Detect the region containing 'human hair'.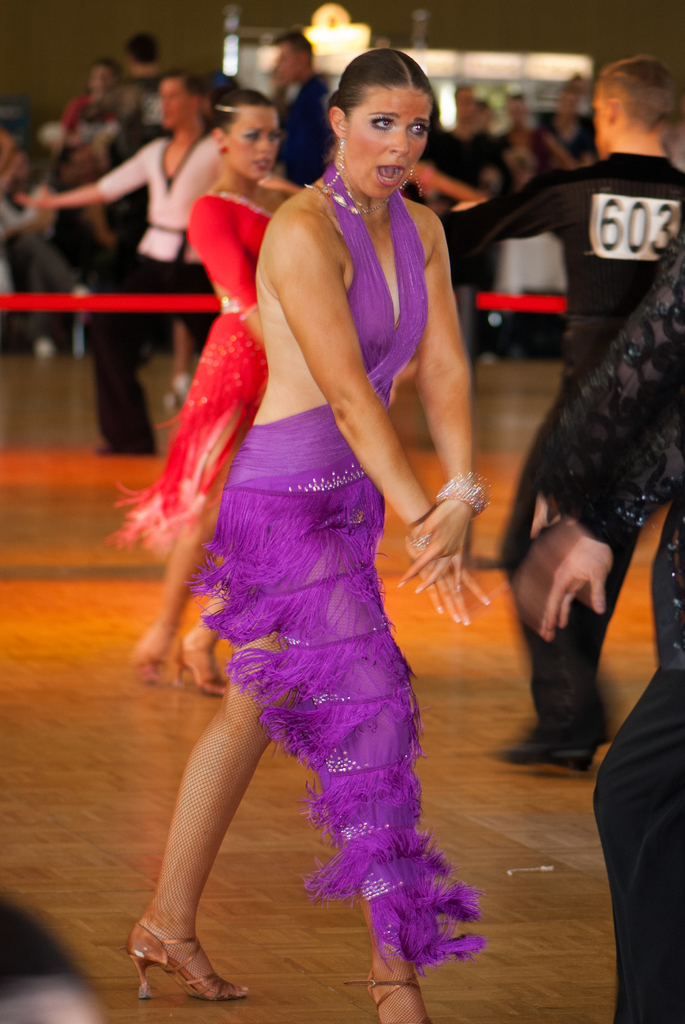
x1=211 y1=90 x2=274 y2=137.
